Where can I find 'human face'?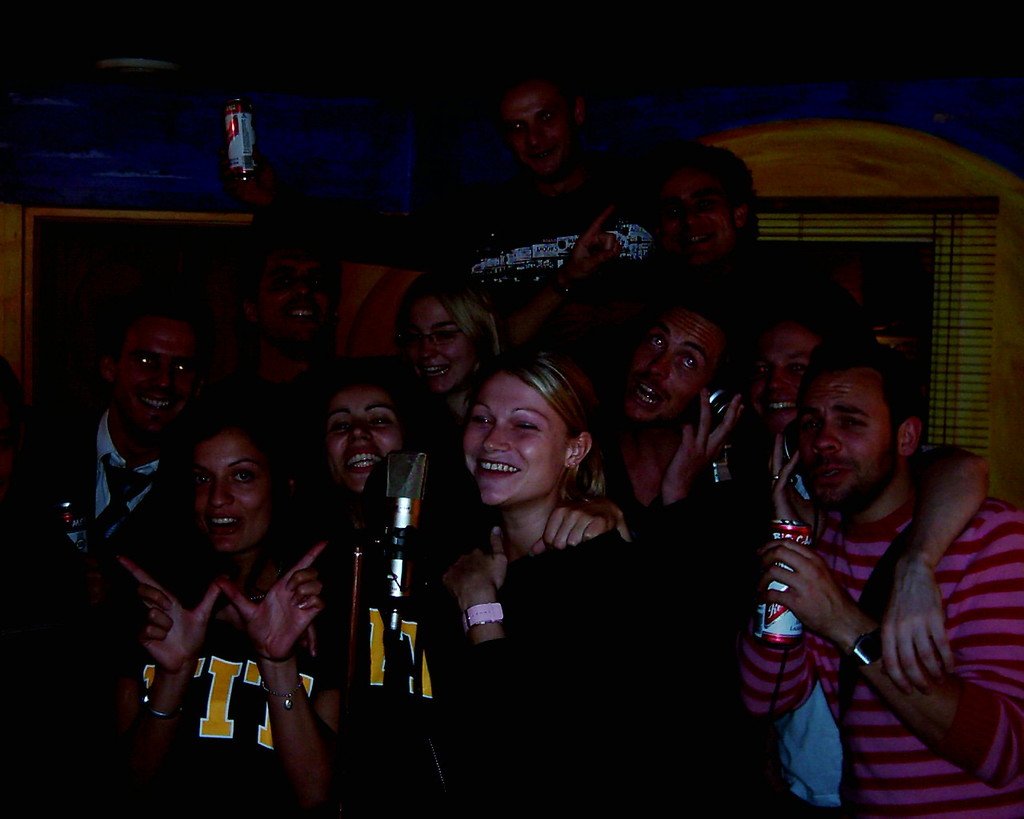
You can find it at (742,322,813,436).
